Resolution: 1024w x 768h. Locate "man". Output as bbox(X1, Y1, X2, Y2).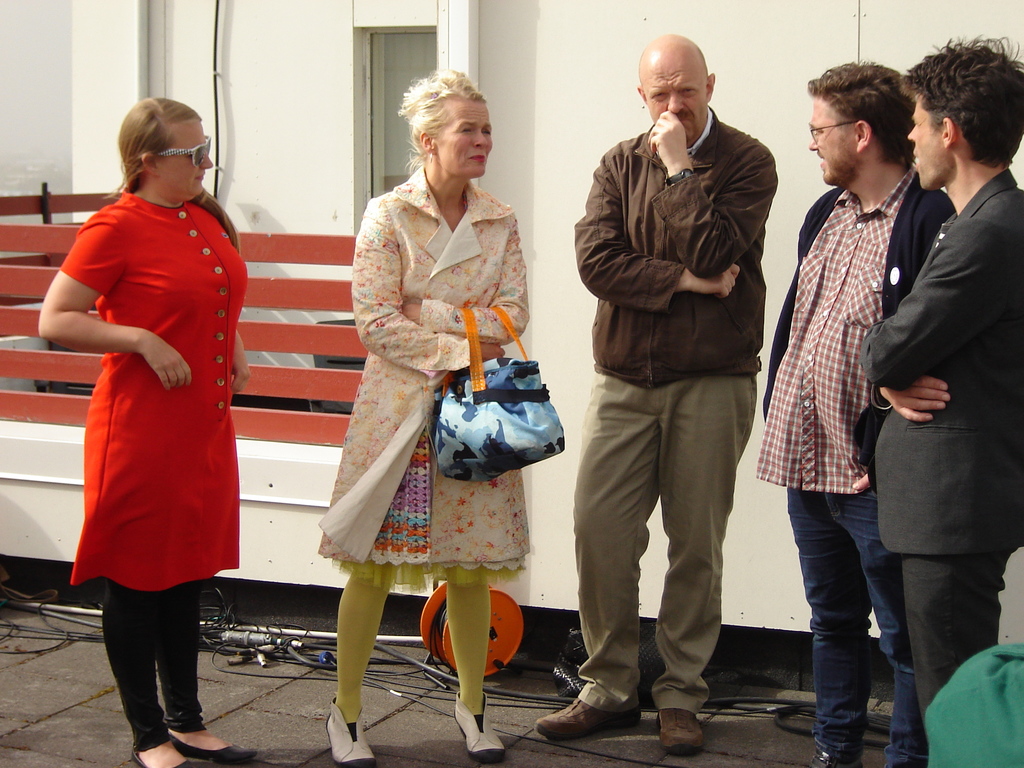
bbox(558, 31, 801, 726).
